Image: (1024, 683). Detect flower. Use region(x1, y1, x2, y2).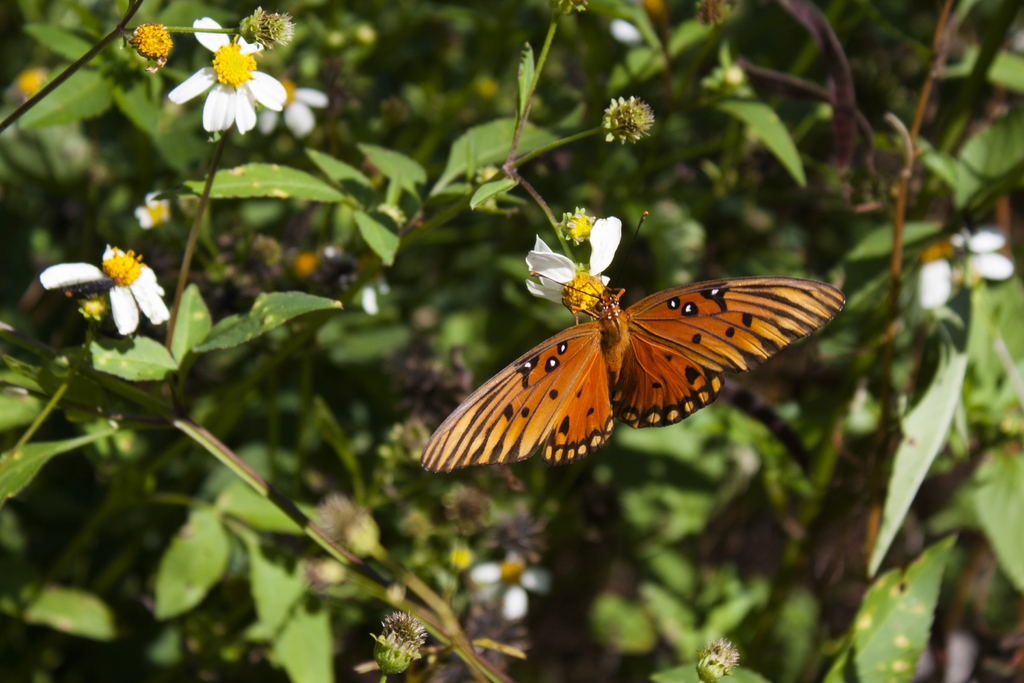
region(518, 215, 614, 309).
